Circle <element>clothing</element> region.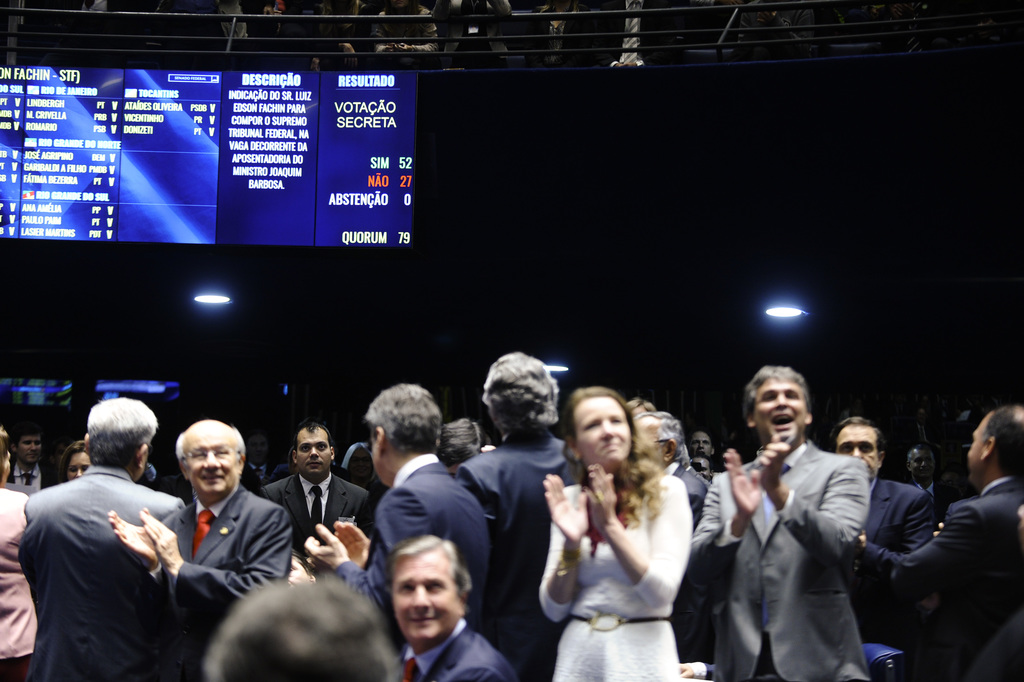
Region: (left=259, top=464, right=386, bottom=565).
